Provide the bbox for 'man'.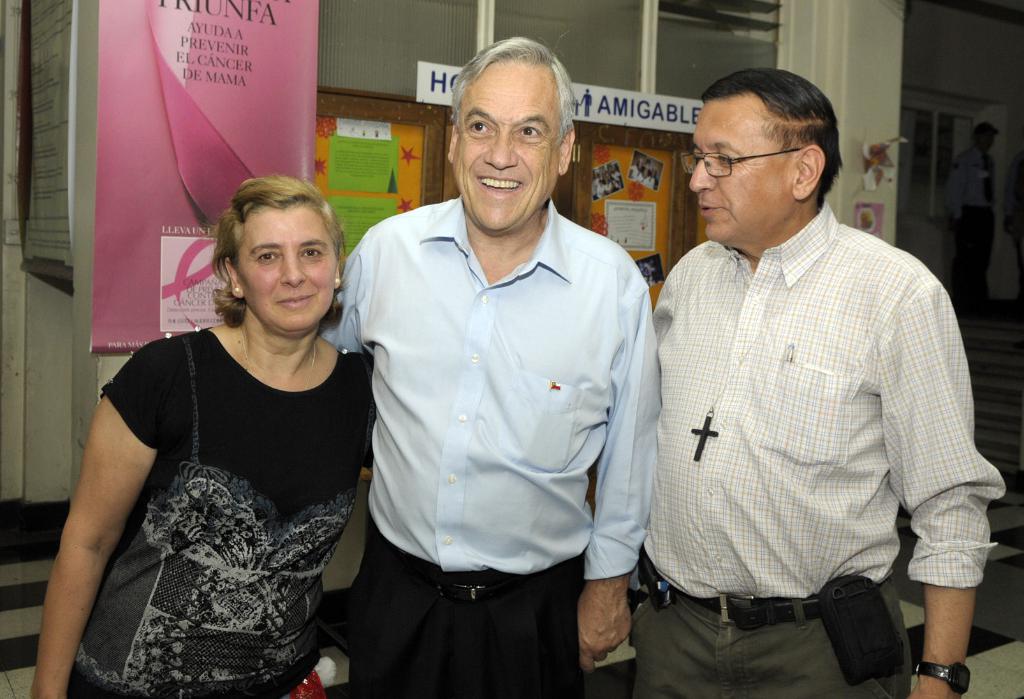
x1=321 y1=36 x2=663 y2=698.
